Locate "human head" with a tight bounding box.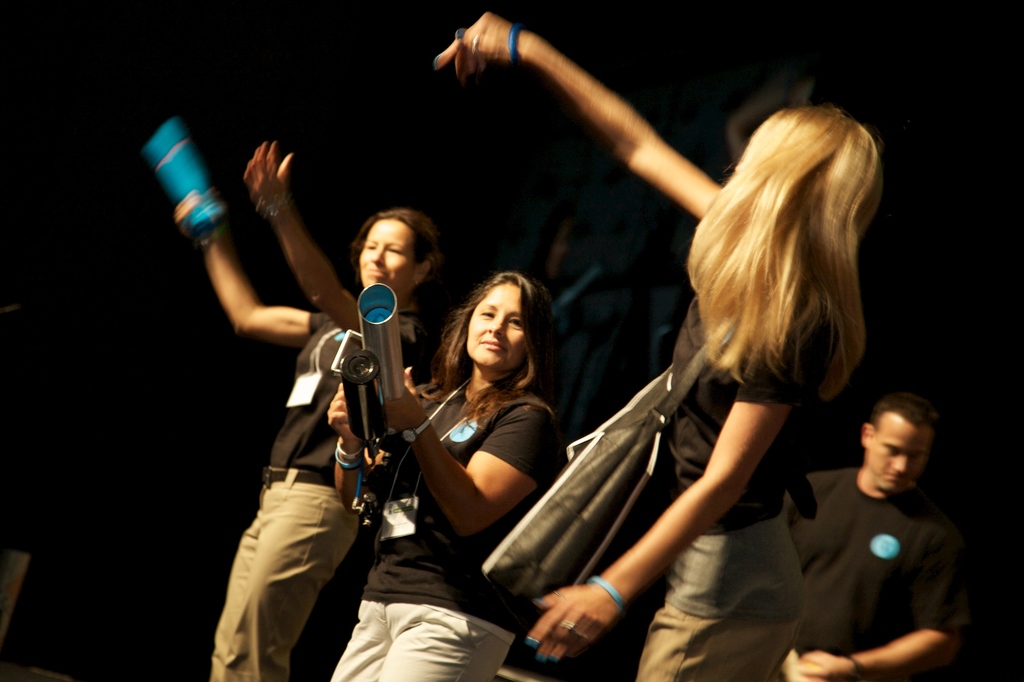
detection(735, 107, 875, 251).
